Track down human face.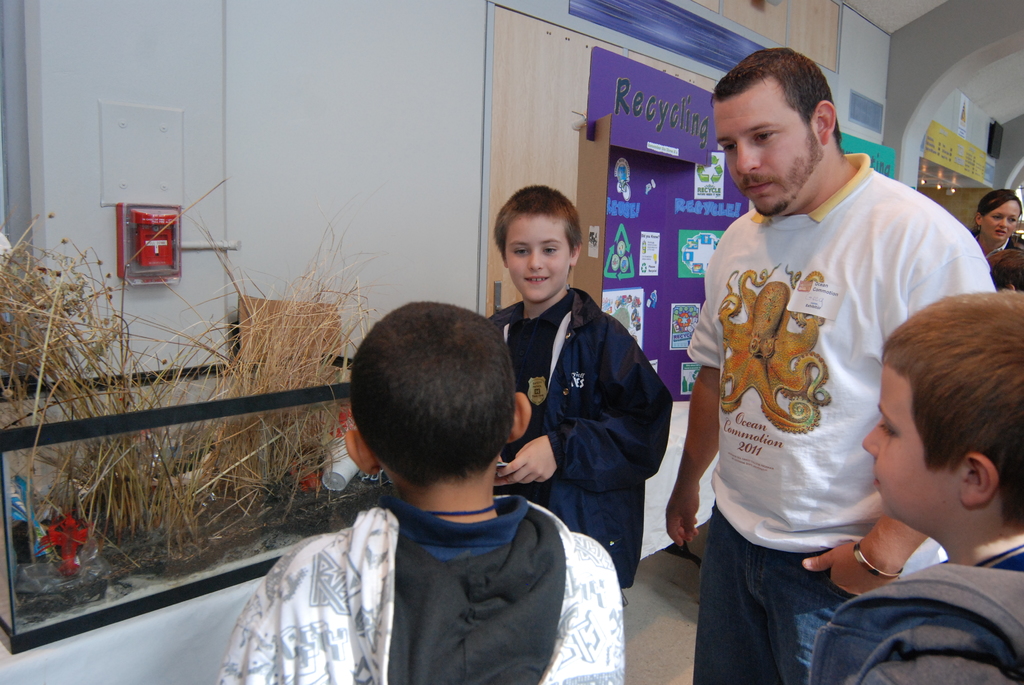
Tracked to l=862, t=358, r=965, b=519.
